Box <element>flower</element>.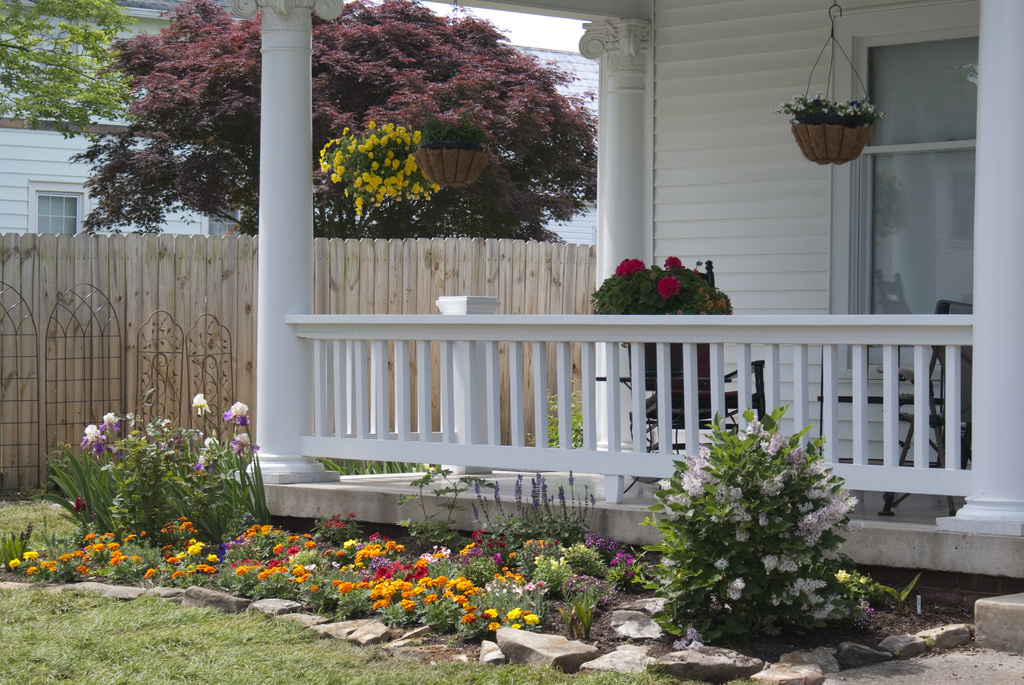
227/432/257/453.
